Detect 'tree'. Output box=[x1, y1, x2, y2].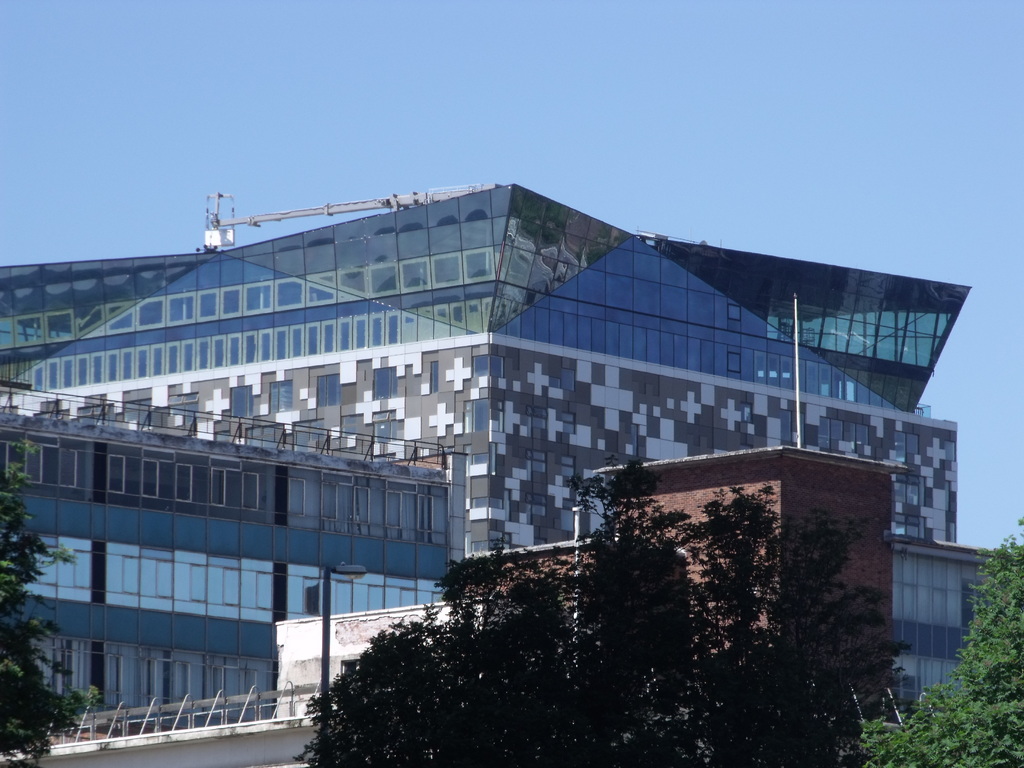
box=[316, 445, 924, 734].
